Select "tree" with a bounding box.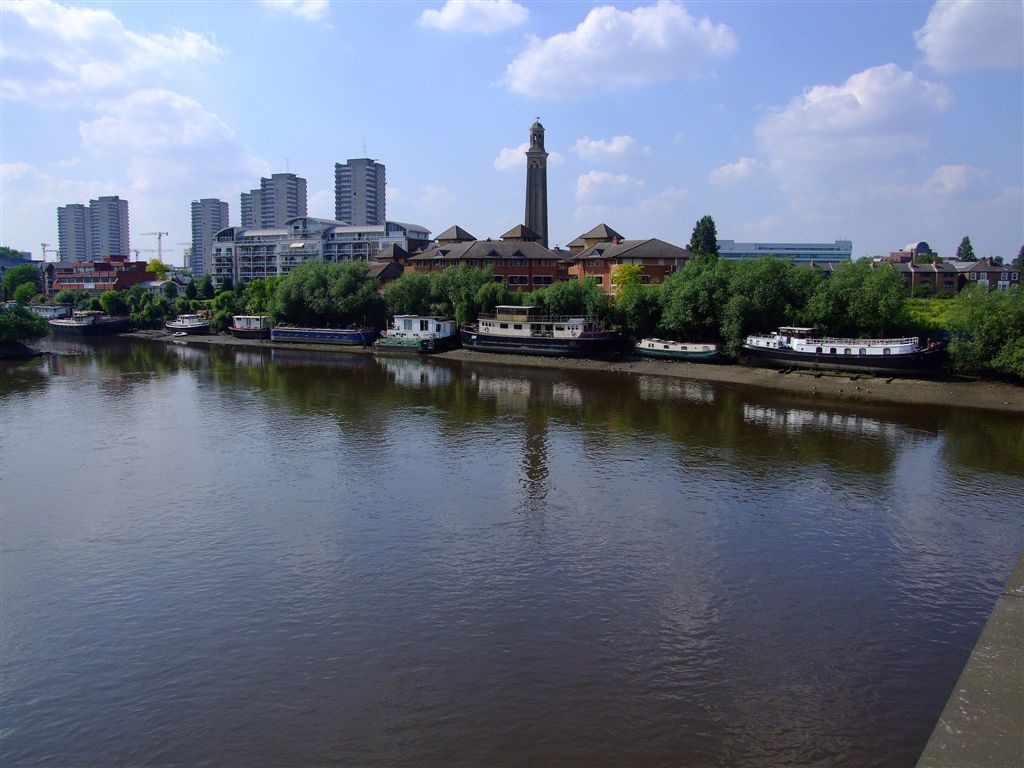
bbox(902, 277, 1023, 377).
